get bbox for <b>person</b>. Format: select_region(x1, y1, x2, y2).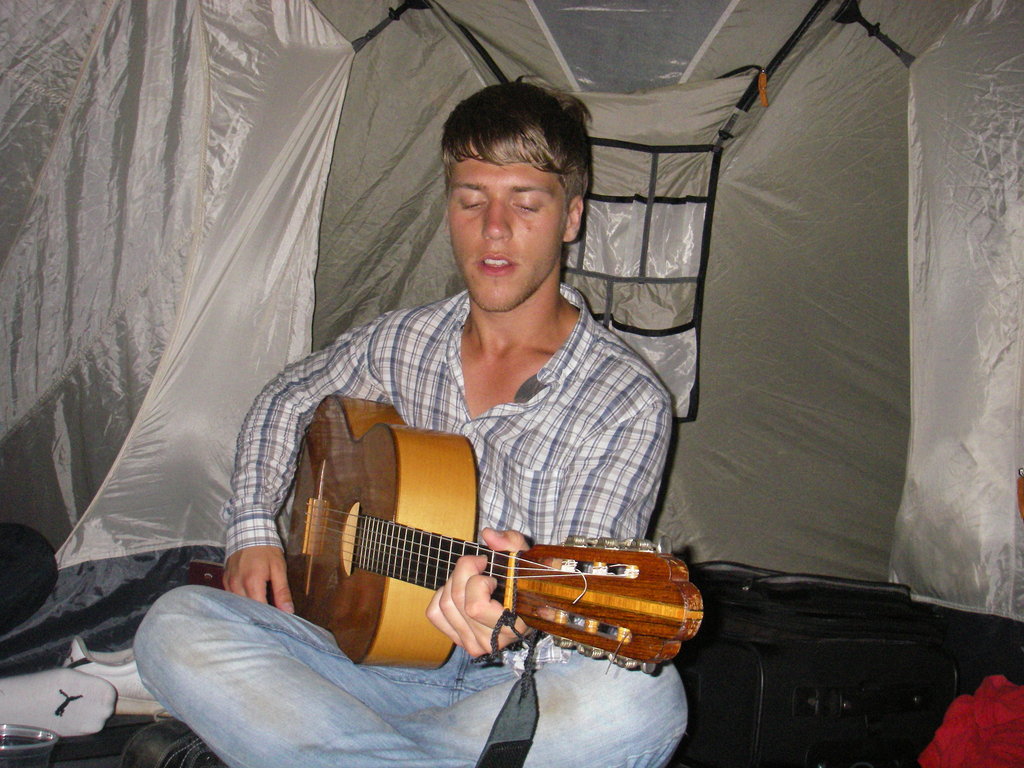
select_region(212, 119, 696, 727).
